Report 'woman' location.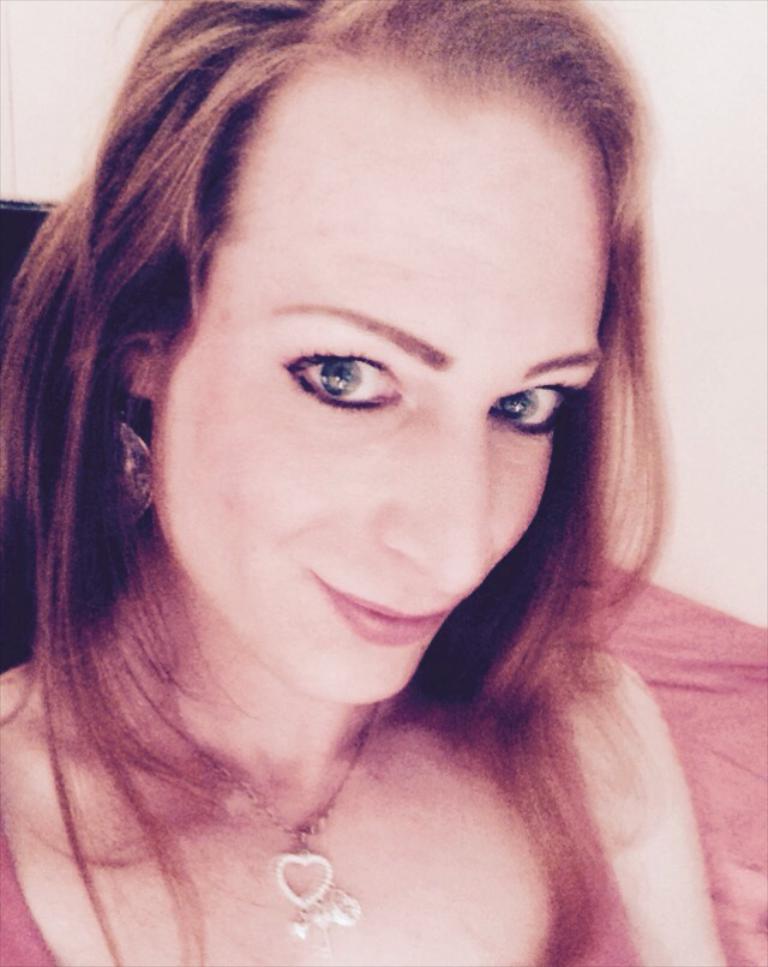
Report: 0/0/754/948.
